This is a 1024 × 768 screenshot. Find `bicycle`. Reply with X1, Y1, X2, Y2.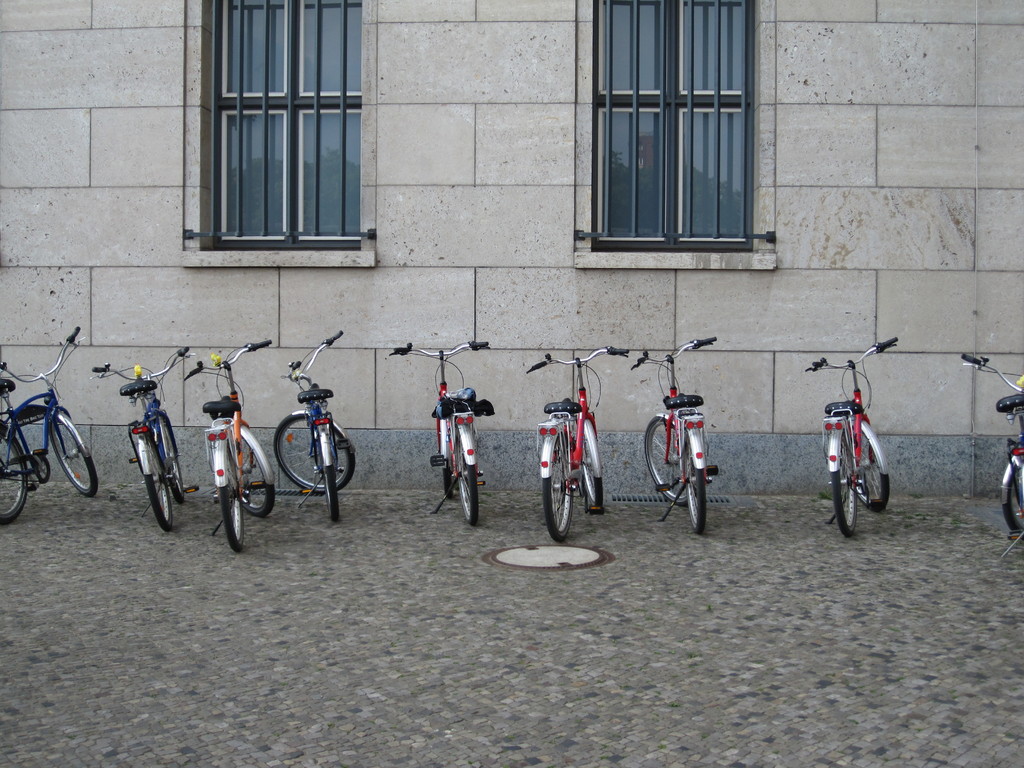
954, 349, 1023, 565.
